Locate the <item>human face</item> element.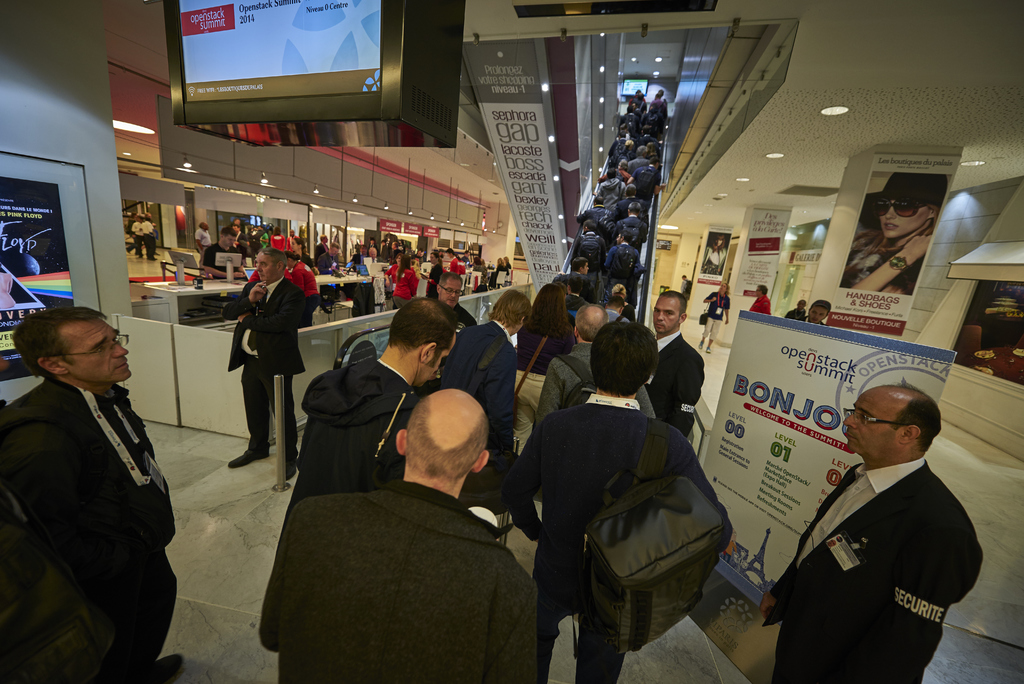
Element bbox: <region>796, 300, 805, 309</region>.
